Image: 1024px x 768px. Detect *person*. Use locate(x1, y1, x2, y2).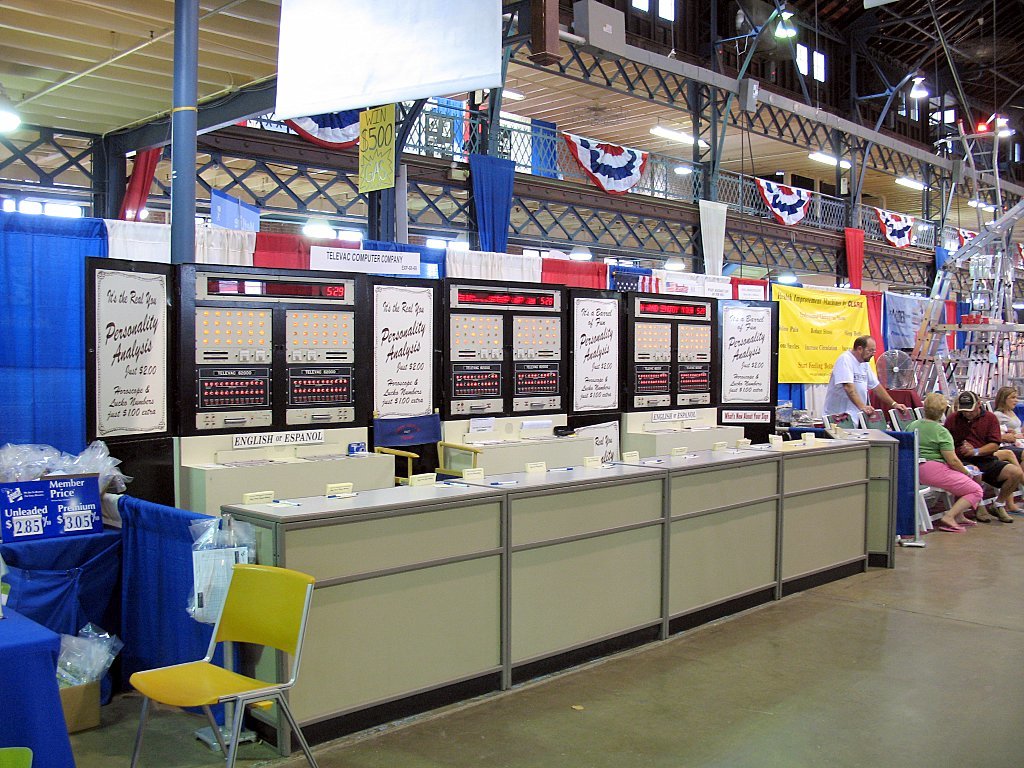
locate(911, 389, 986, 535).
